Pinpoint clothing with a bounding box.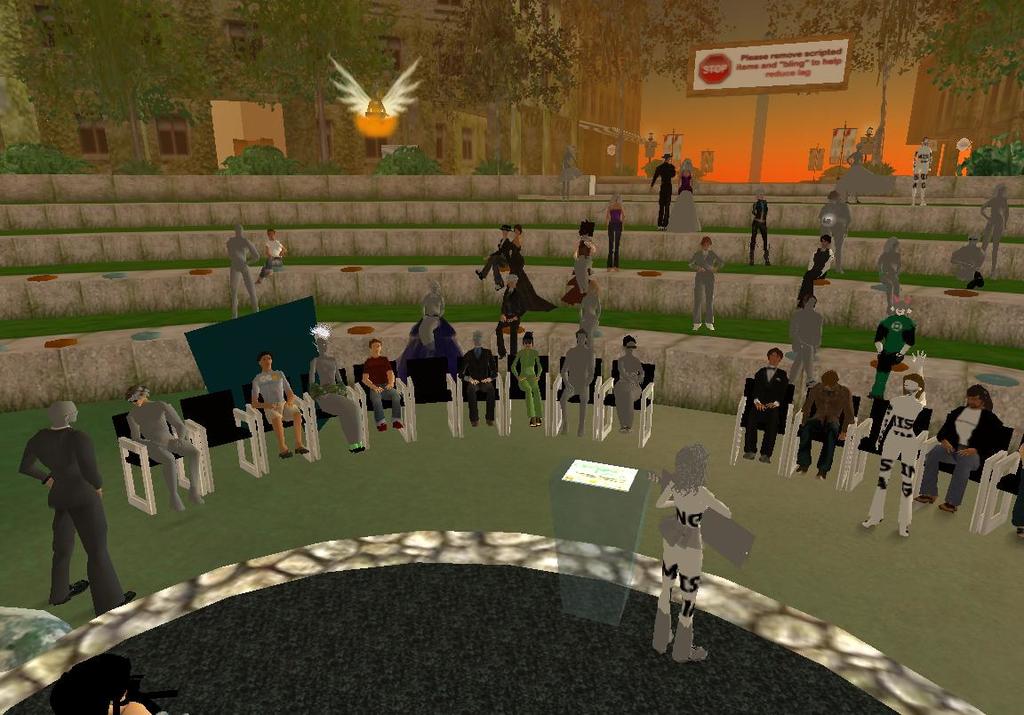
detection(796, 383, 855, 477).
